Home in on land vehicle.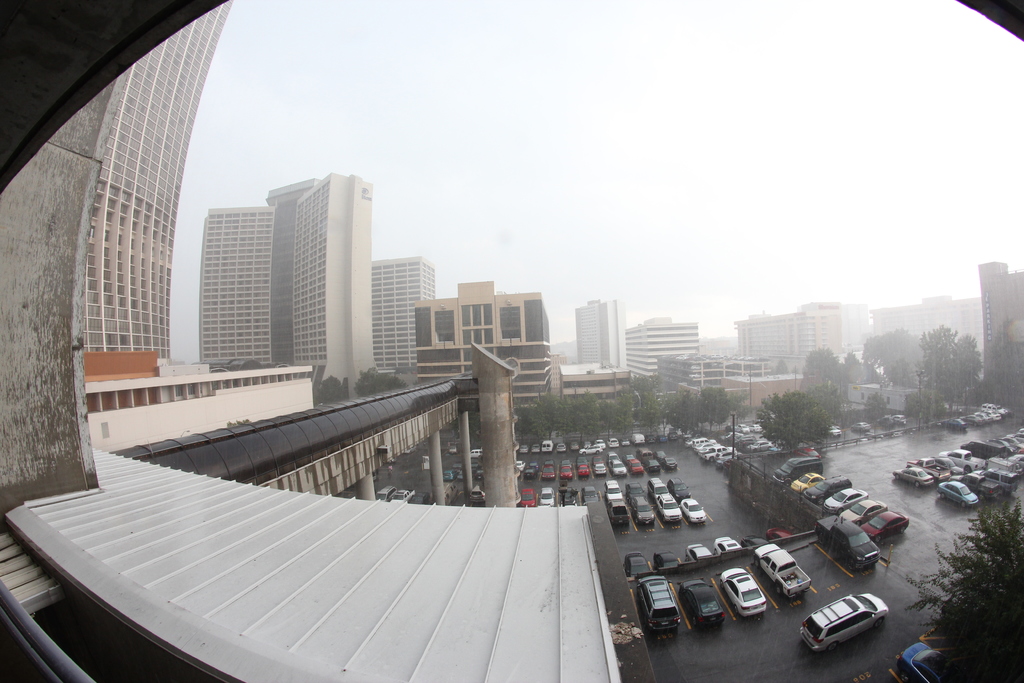
Homed in at locate(605, 436, 620, 448).
